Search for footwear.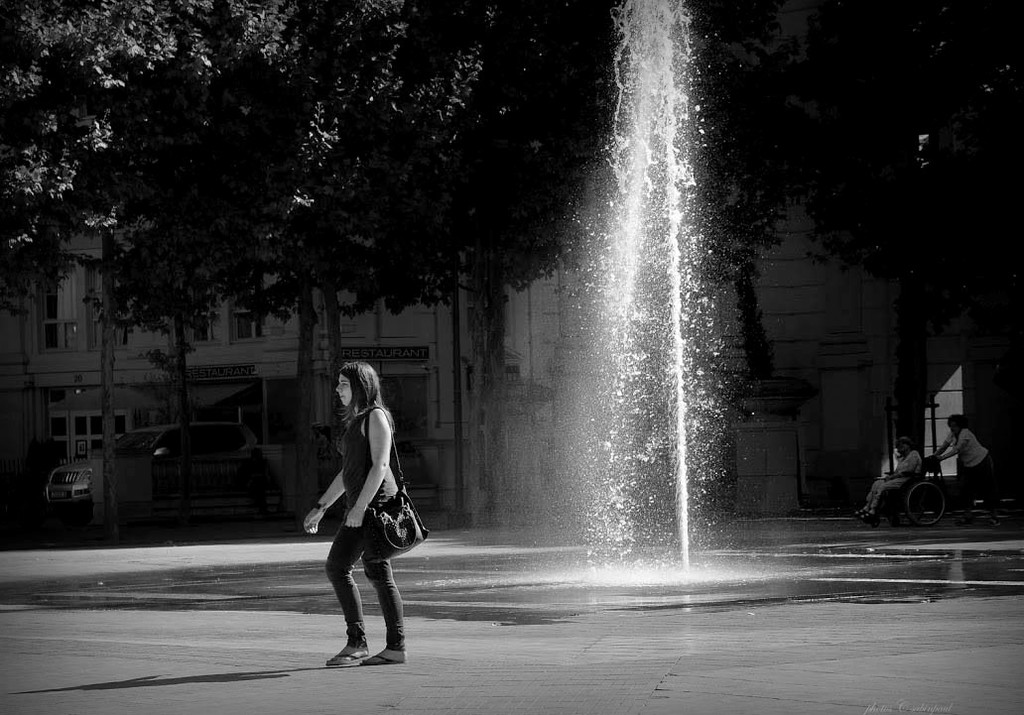
Found at (327,642,374,668).
